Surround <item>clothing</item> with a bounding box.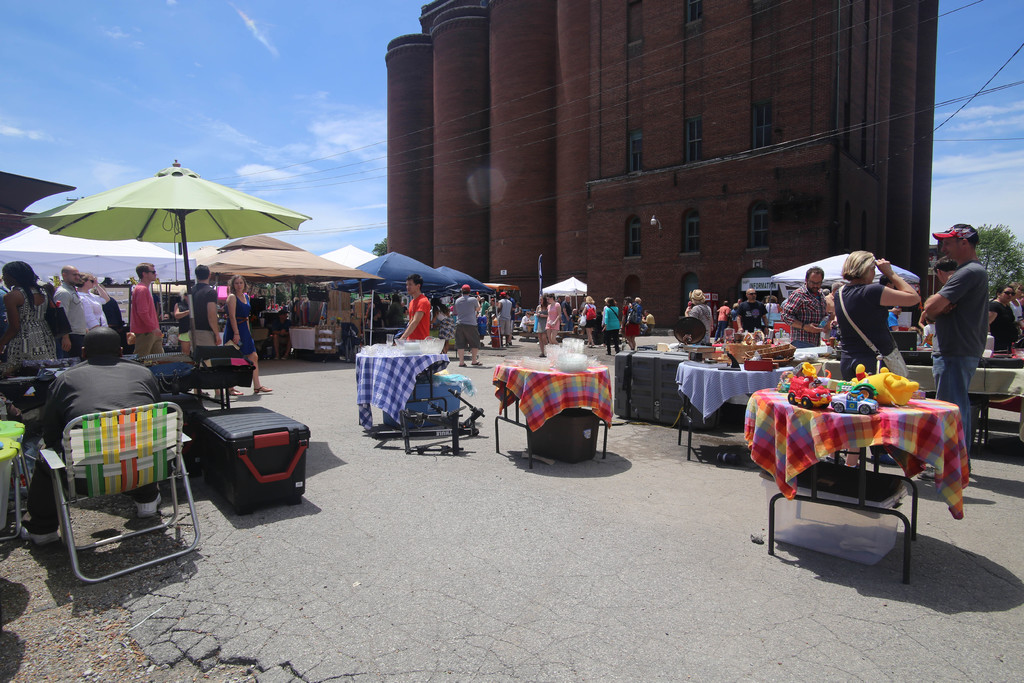
<bbox>26, 361, 160, 530</bbox>.
